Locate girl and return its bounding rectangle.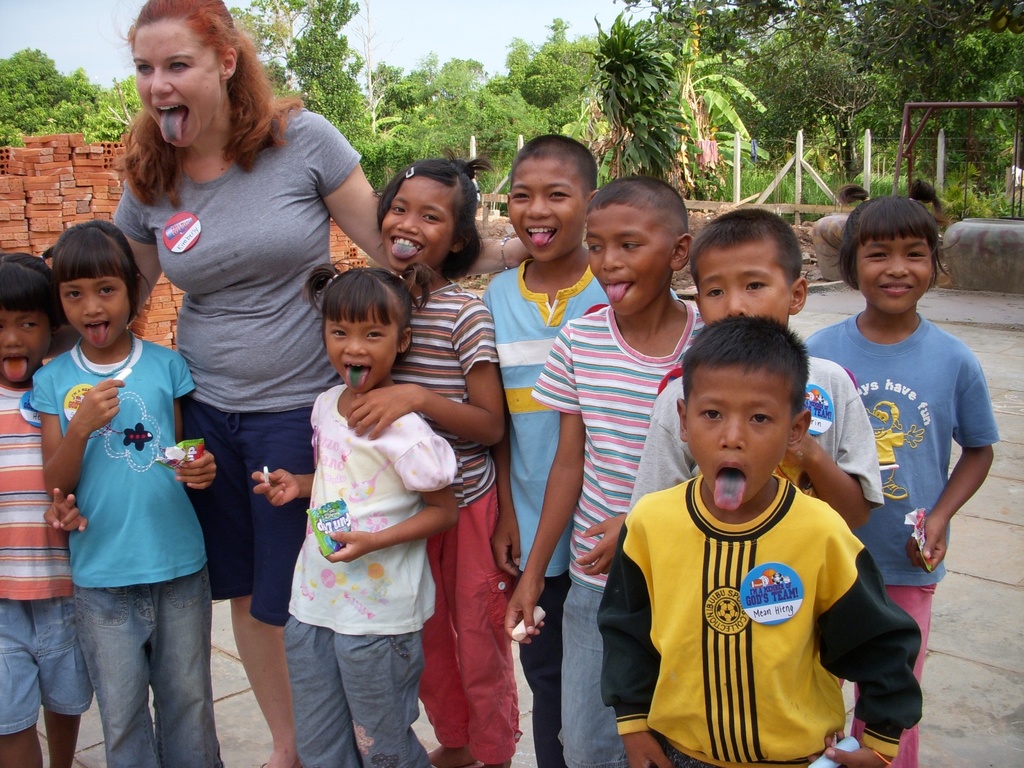
left=342, top=159, right=529, bottom=767.
